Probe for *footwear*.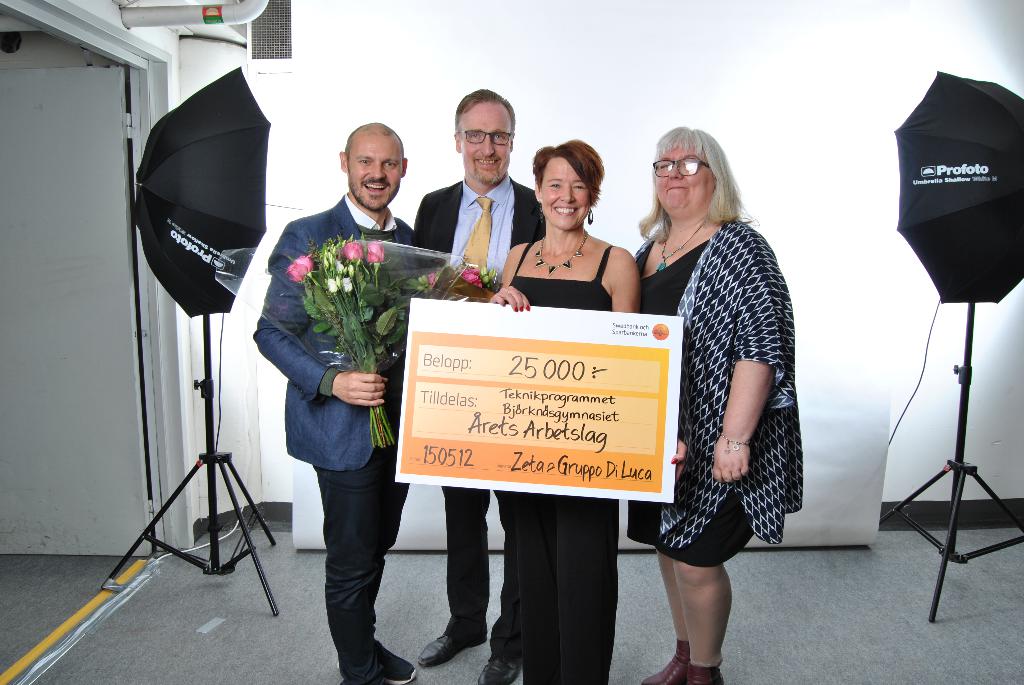
Probe result: select_region(683, 663, 722, 684).
